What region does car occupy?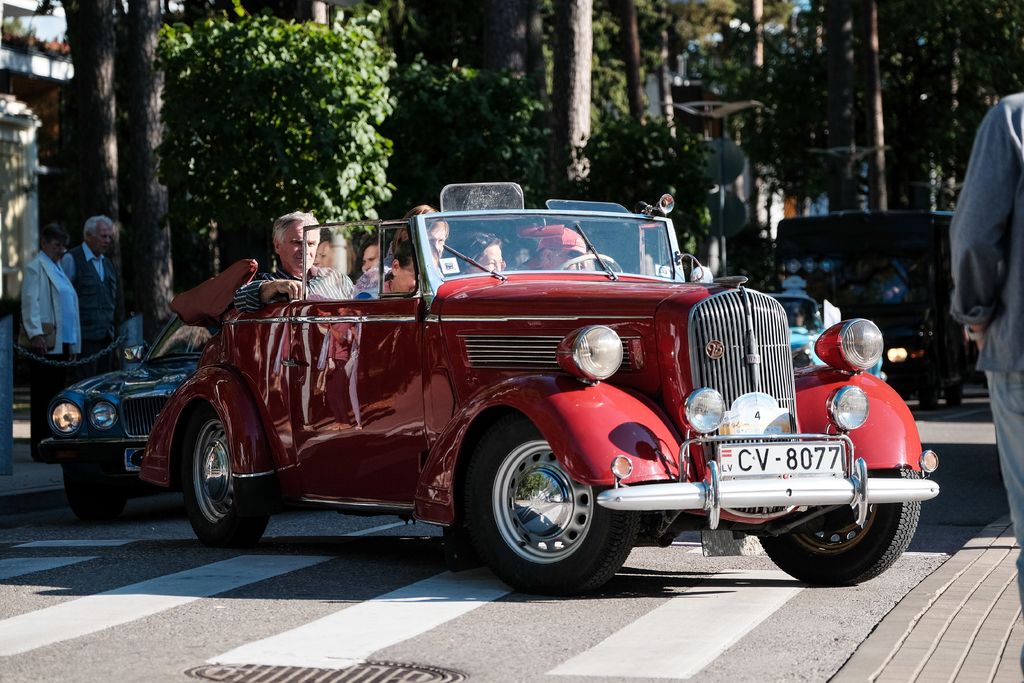
left=44, top=313, right=221, bottom=514.
